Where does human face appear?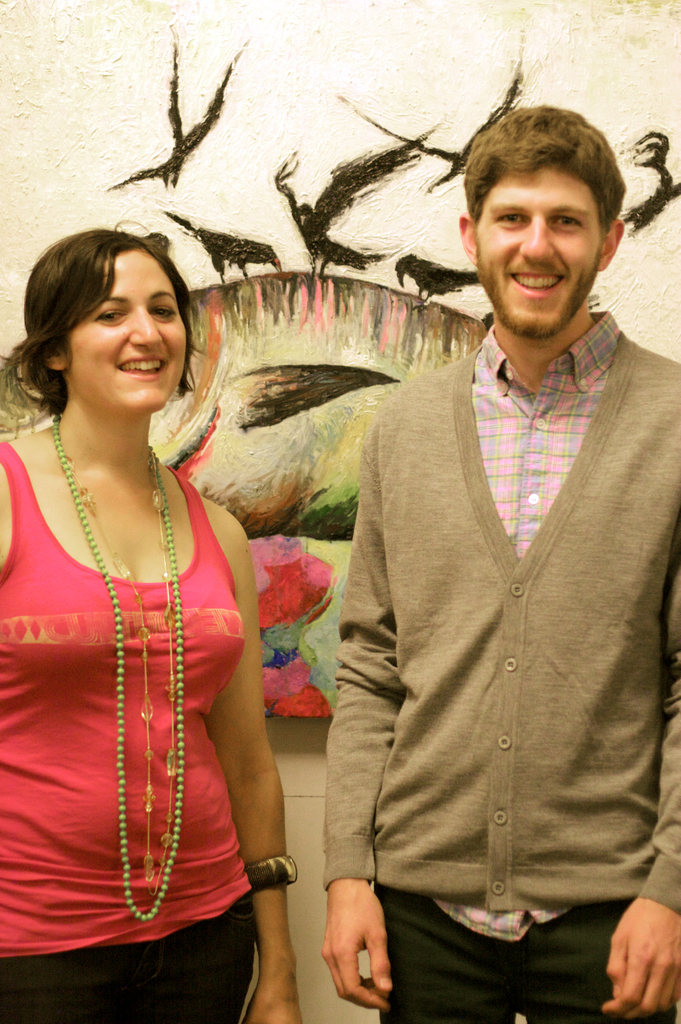
Appears at <box>69,257,176,407</box>.
